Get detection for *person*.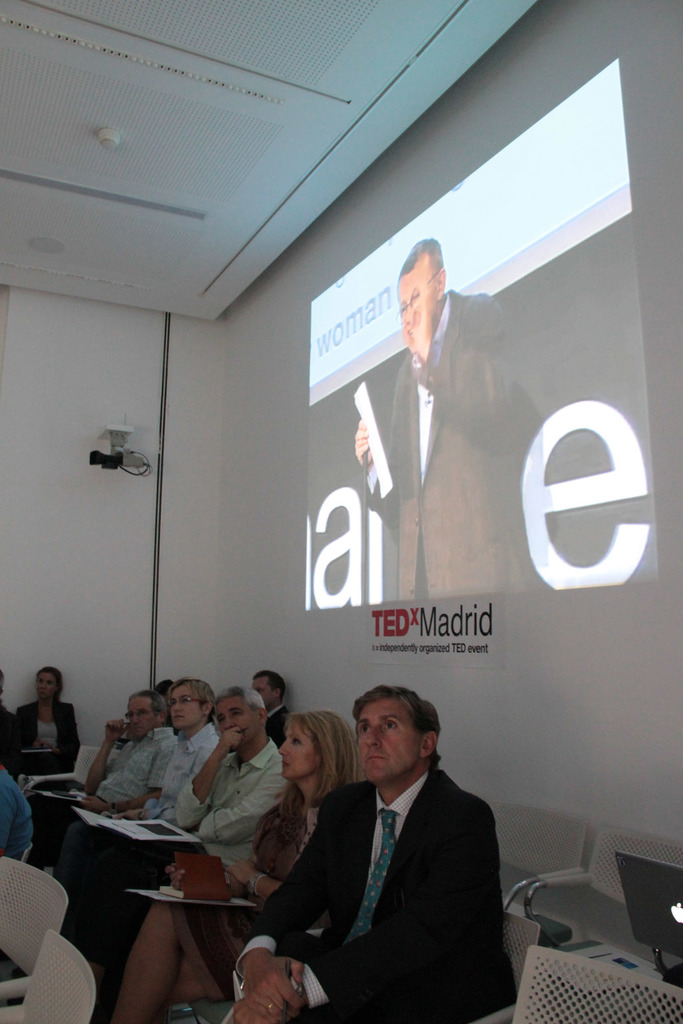
Detection: pyautogui.locateOnScreen(350, 234, 540, 599).
